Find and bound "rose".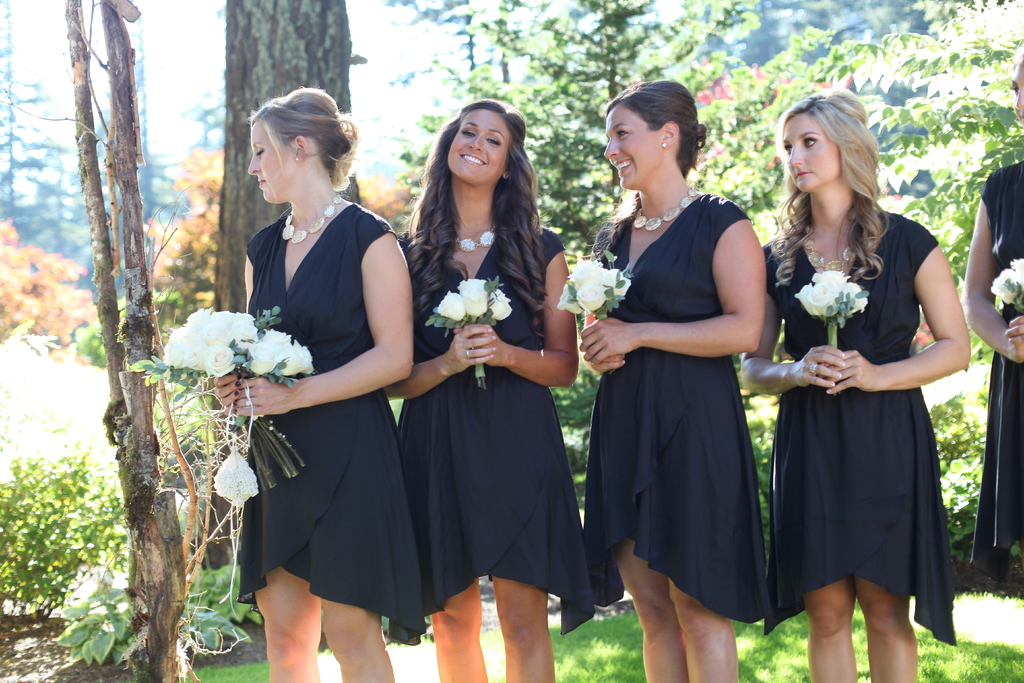
Bound: (843, 281, 867, 320).
